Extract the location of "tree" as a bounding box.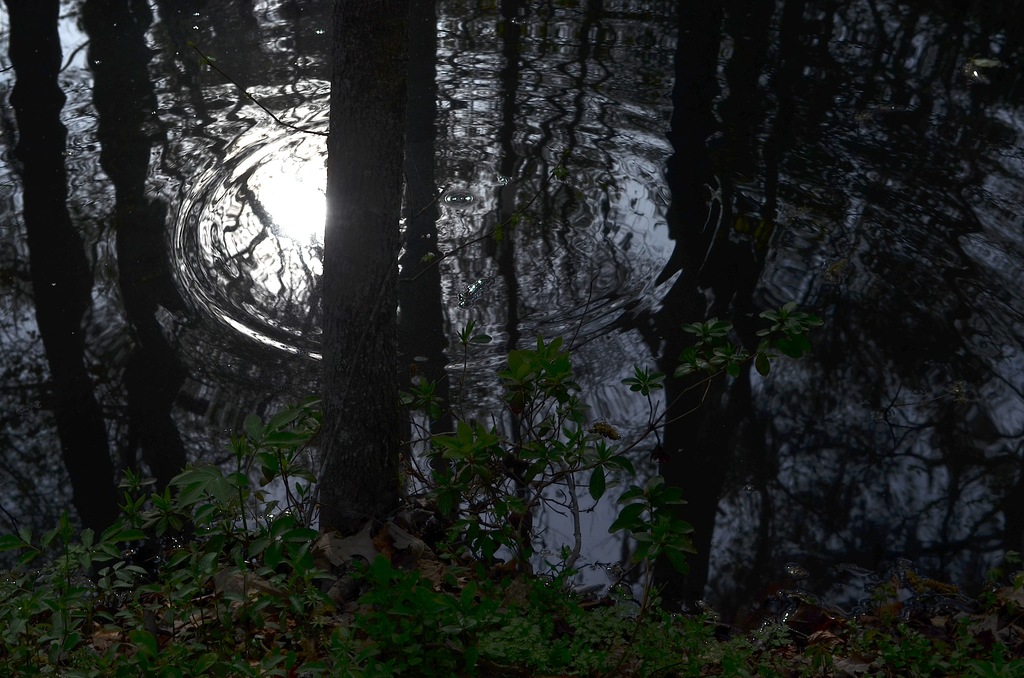
(319,0,400,329).
